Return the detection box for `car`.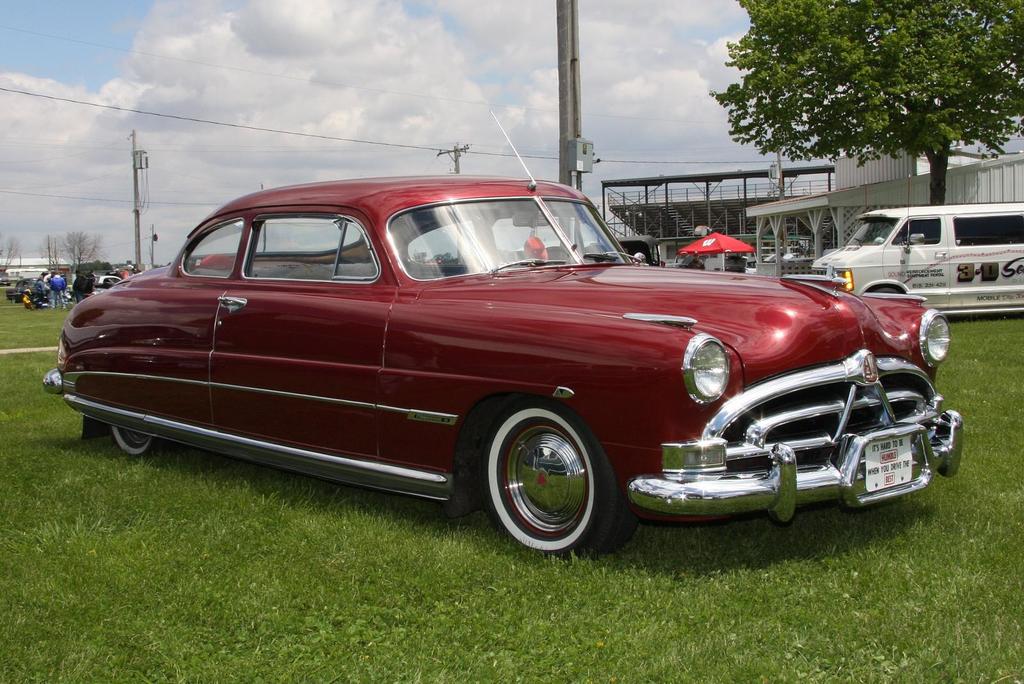
BBox(590, 236, 662, 268).
